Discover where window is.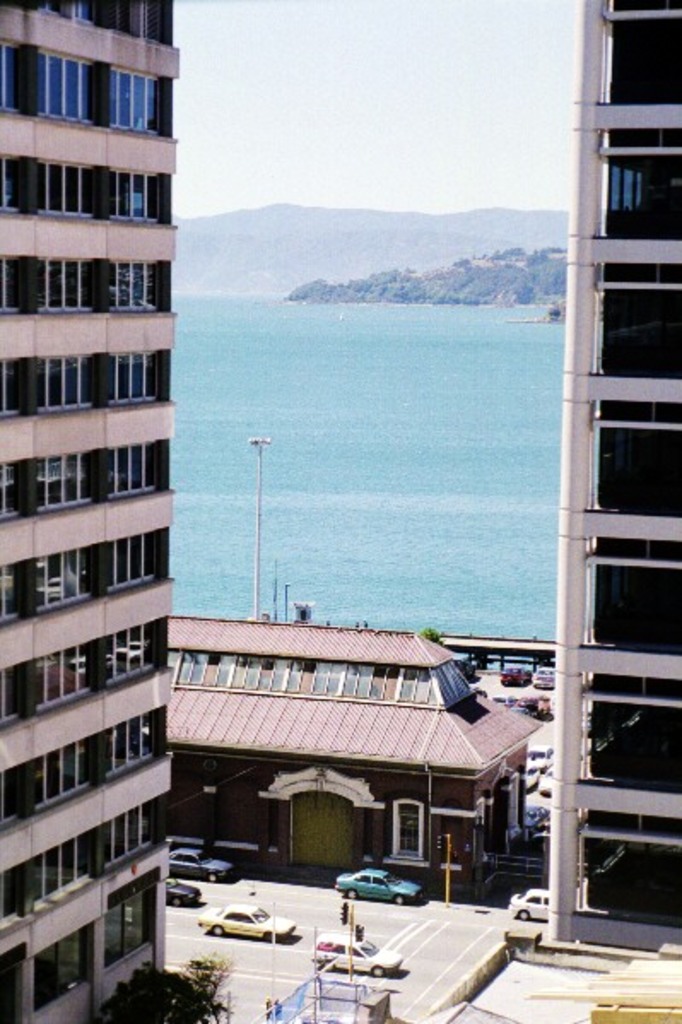
Discovered at [x1=581, y1=537, x2=680, y2=655].
